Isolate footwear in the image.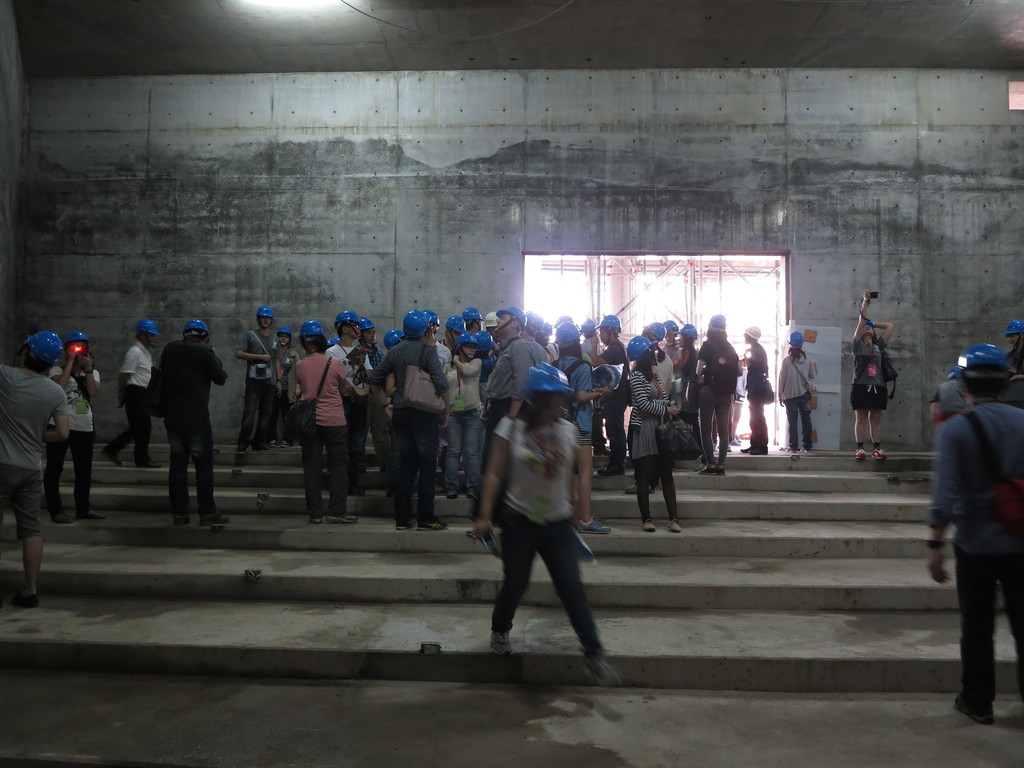
Isolated region: BBox(596, 463, 628, 476).
